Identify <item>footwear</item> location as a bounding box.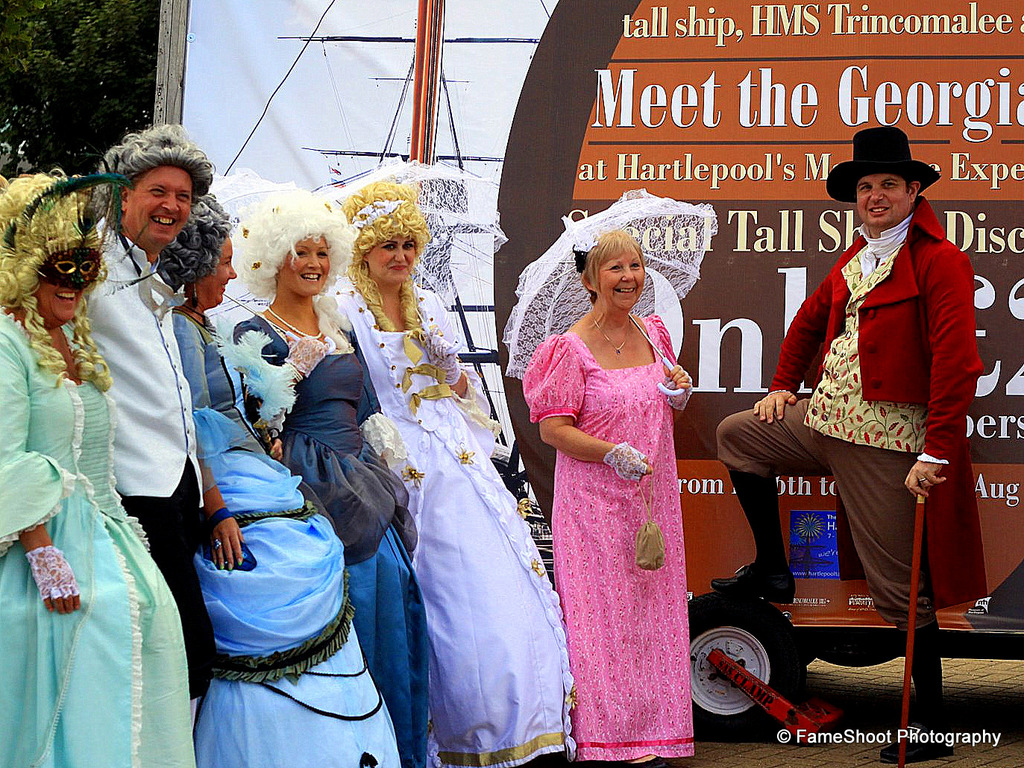
select_region(876, 720, 955, 758).
